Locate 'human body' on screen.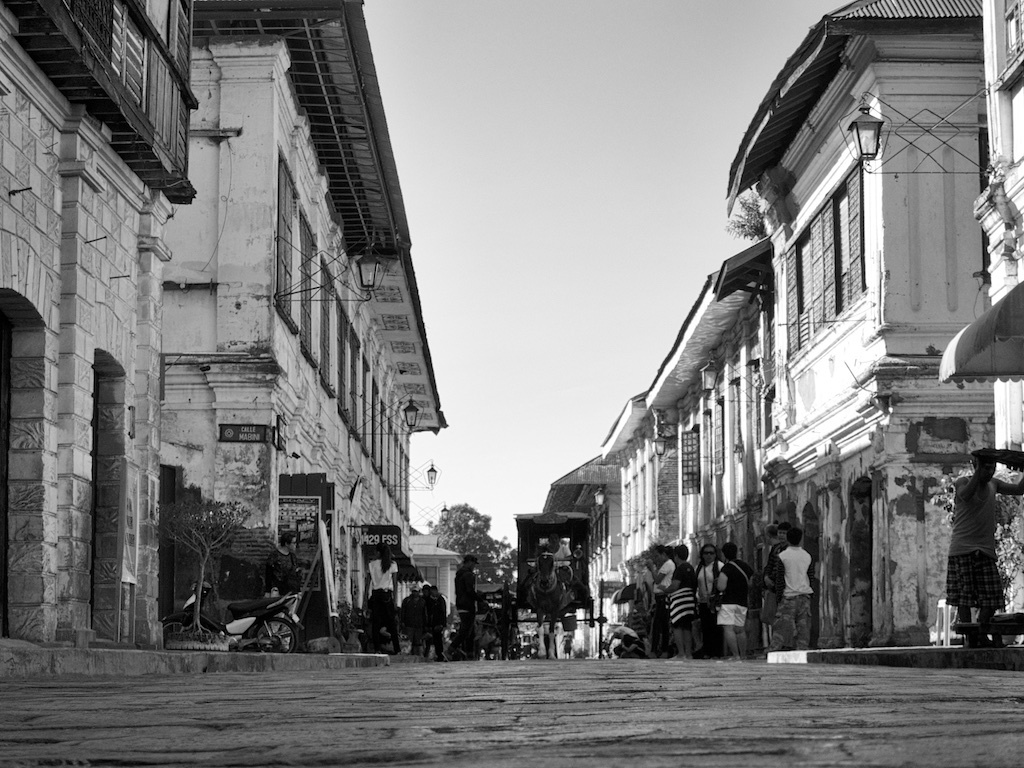
On screen at bbox=[401, 591, 416, 653].
